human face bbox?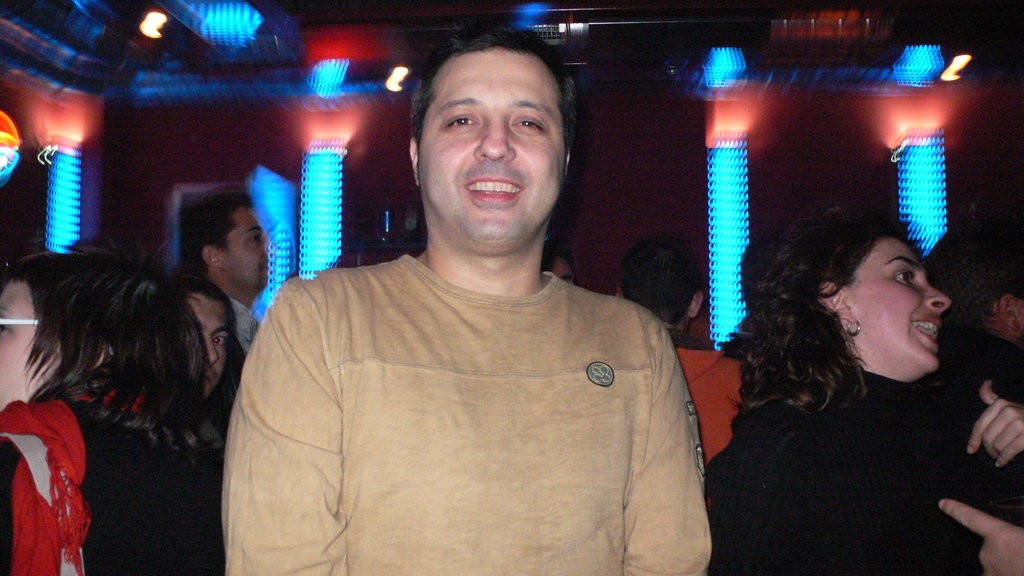
left=199, top=290, right=236, bottom=396
